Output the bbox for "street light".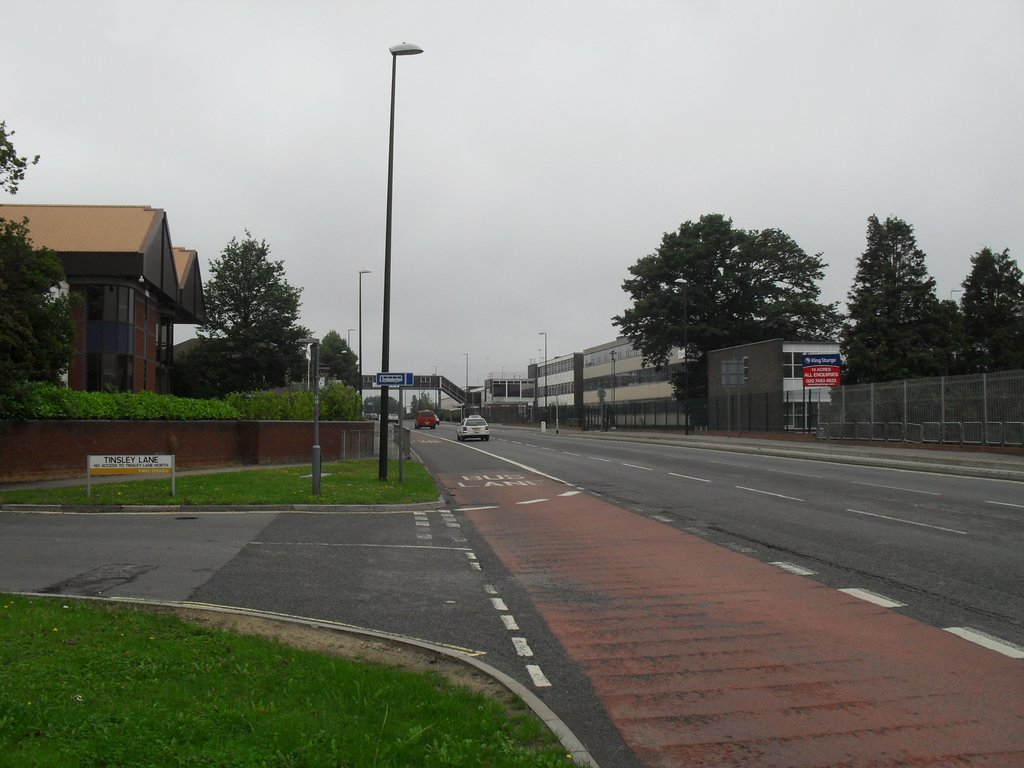
<bbox>539, 331, 547, 425</bbox>.
